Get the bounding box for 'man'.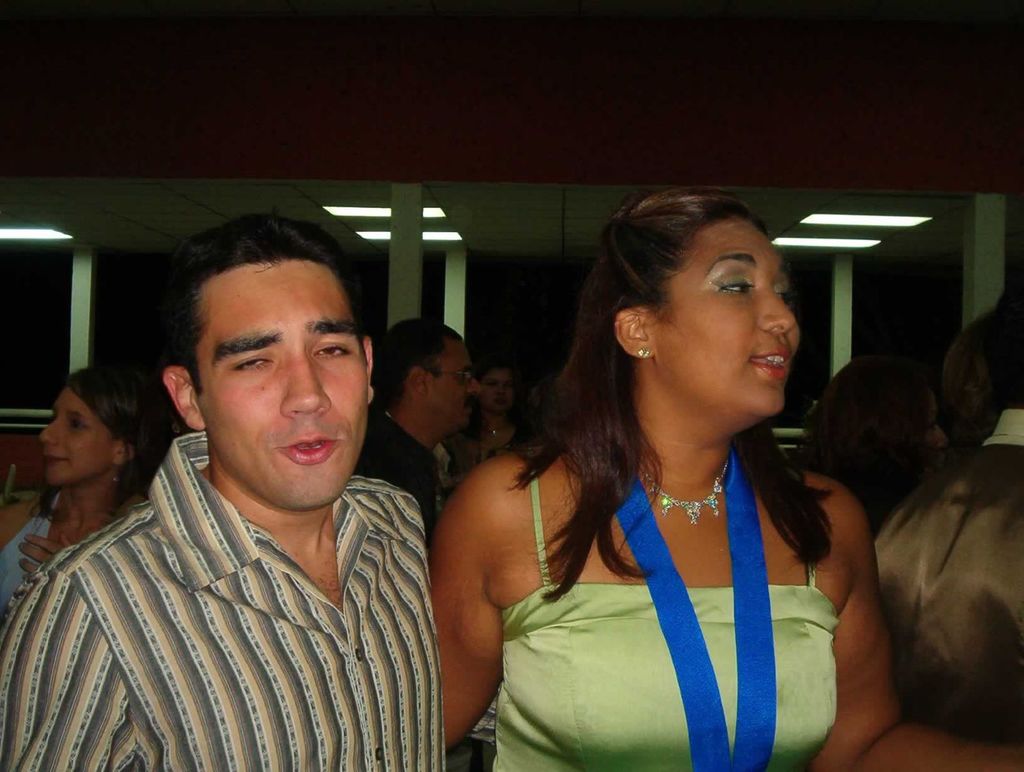
bbox=[362, 312, 482, 529].
